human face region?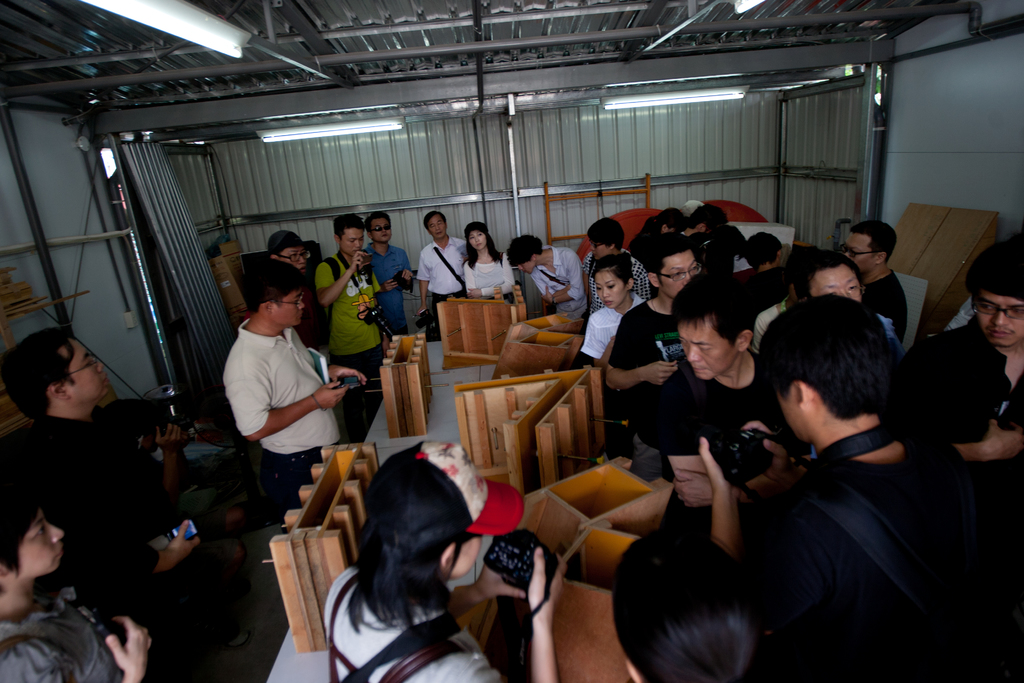
bbox(52, 336, 110, 401)
